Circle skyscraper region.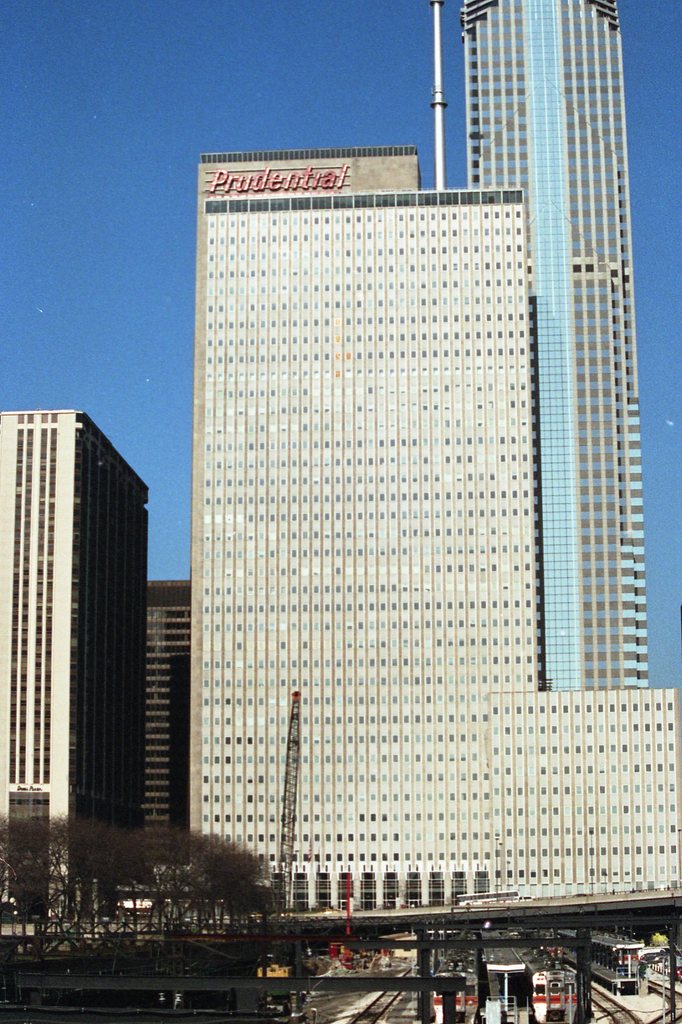
Region: [195,145,680,927].
